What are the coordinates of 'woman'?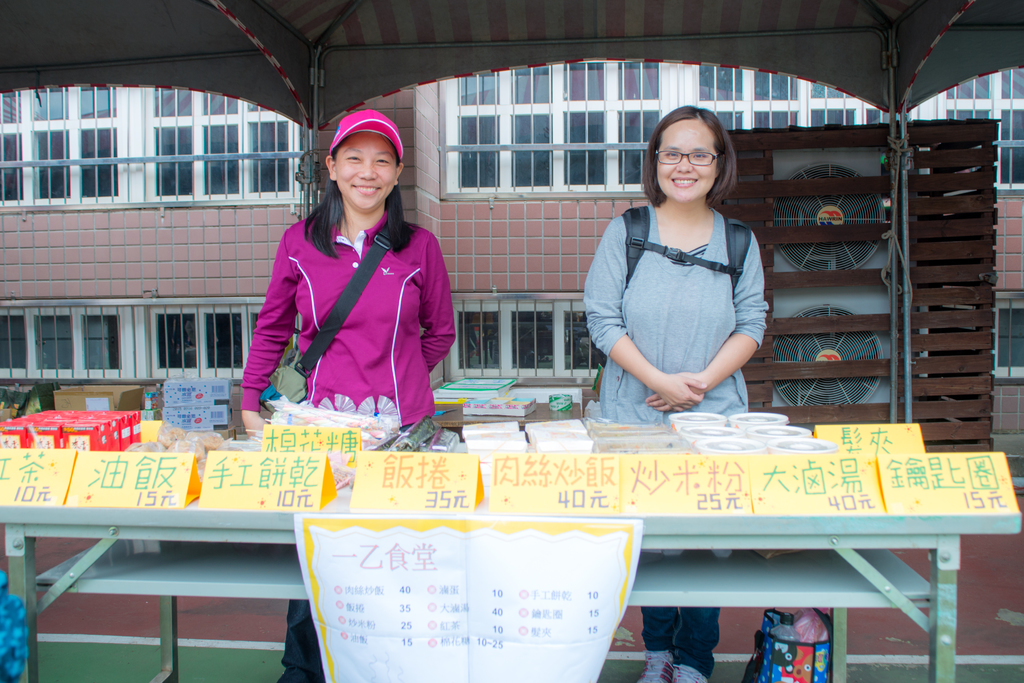
box(584, 106, 770, 682).
